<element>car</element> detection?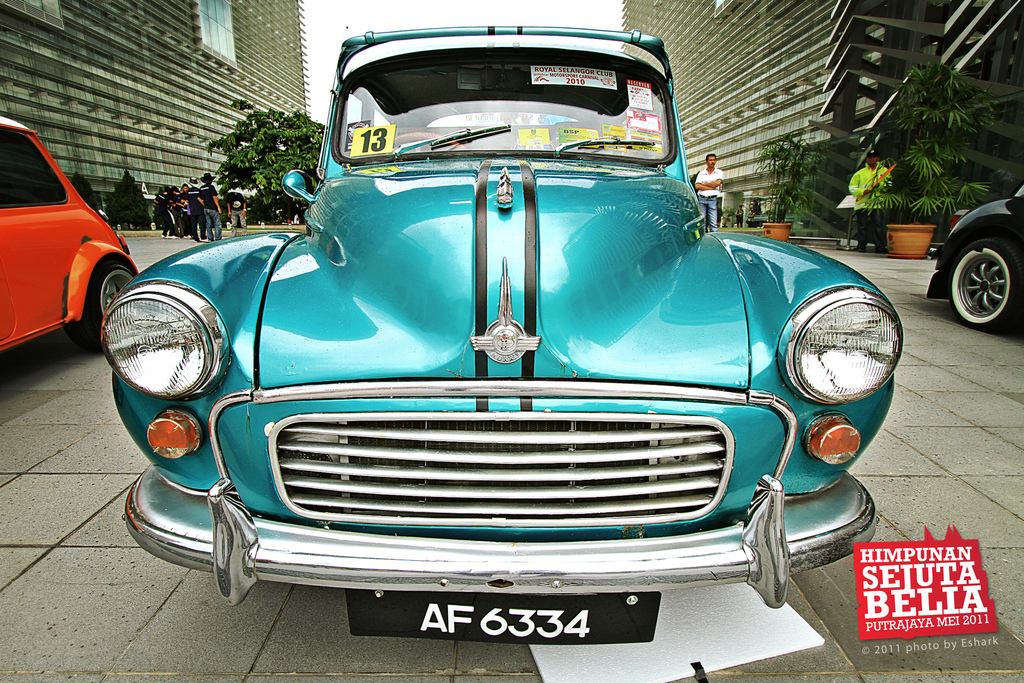
[x1=101, y1=22, x2=908, y2=646]
